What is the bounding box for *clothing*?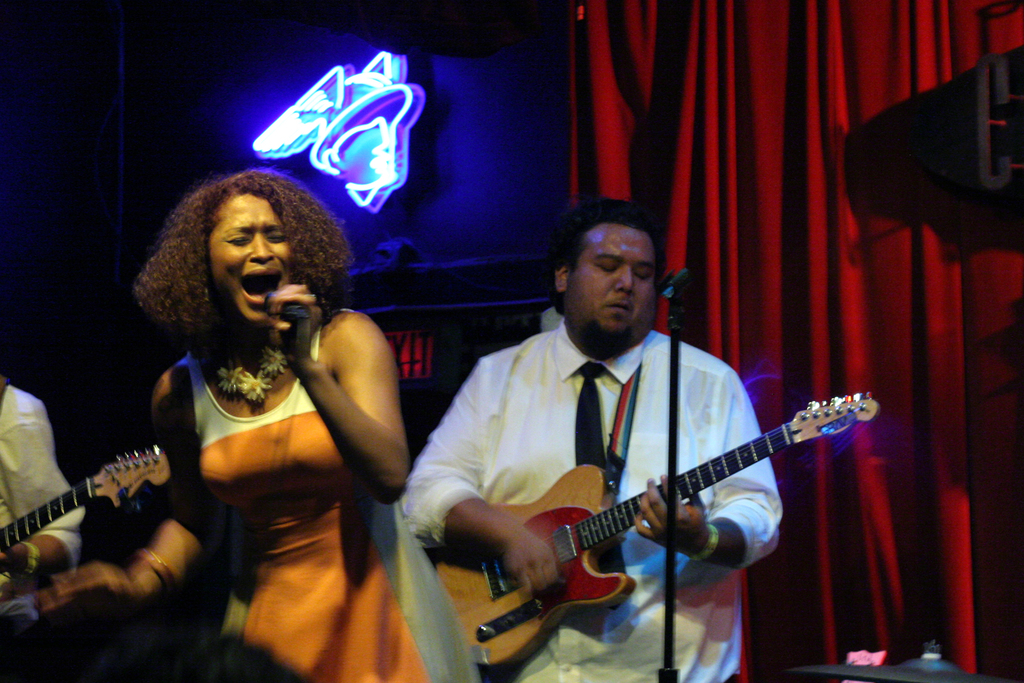
401 314 782 682.
